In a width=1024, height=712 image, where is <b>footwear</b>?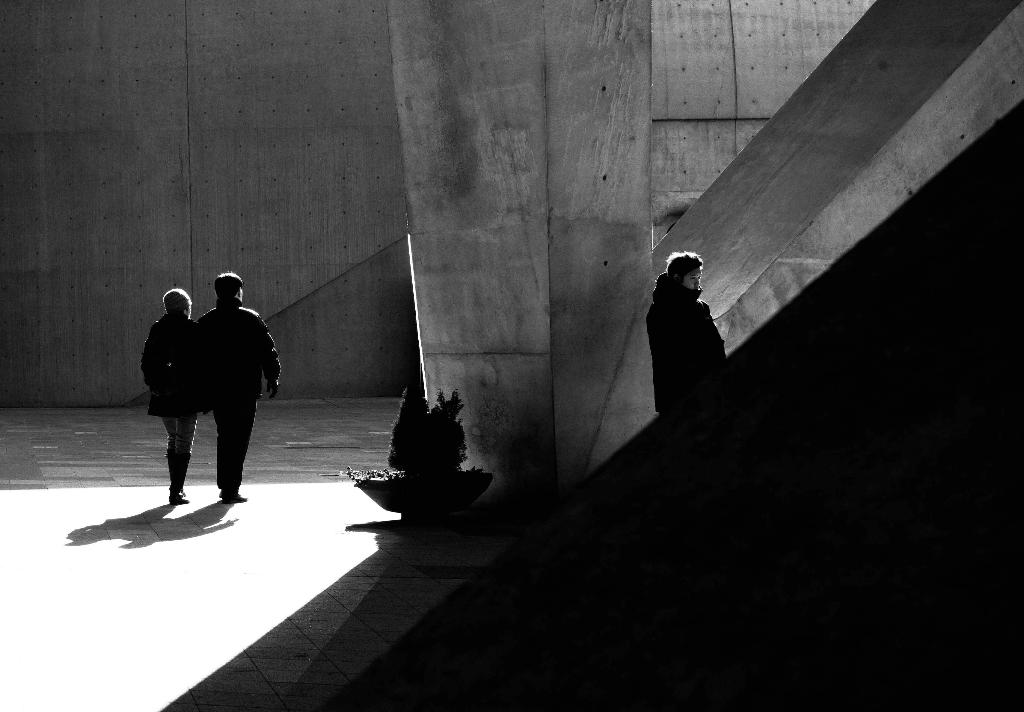
region(158, 450, 177, 497).
